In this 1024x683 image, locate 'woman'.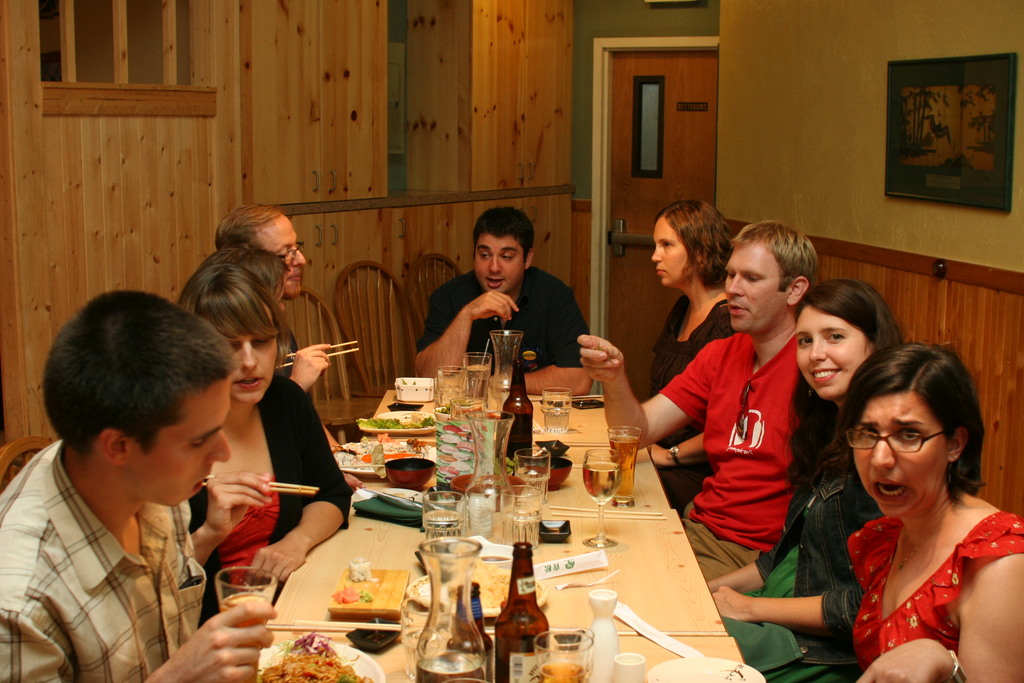
Bounding box: x1=700 y1=281 x2=919 y2=682.
